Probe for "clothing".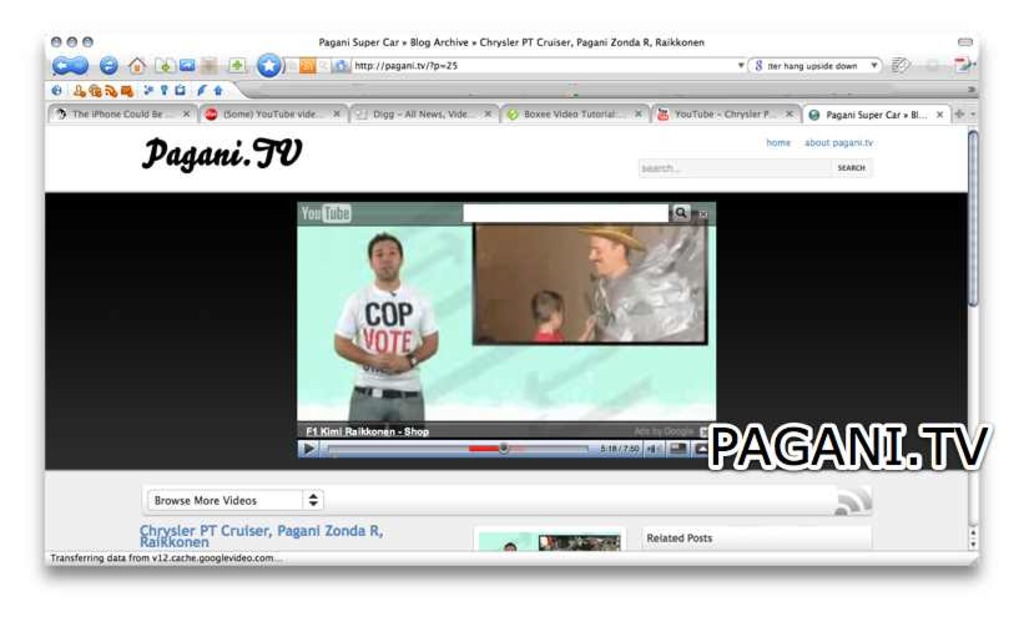
Probe result: box=[530, 322, 566, 349].
